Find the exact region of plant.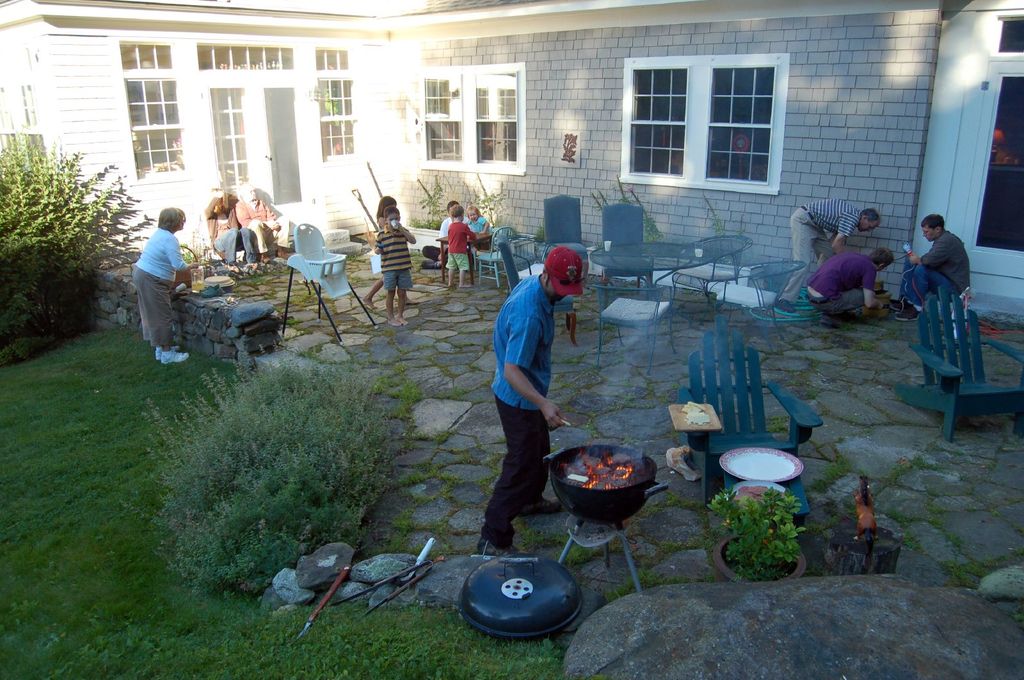
Exact region: crop(342, 250, 366, 267).
